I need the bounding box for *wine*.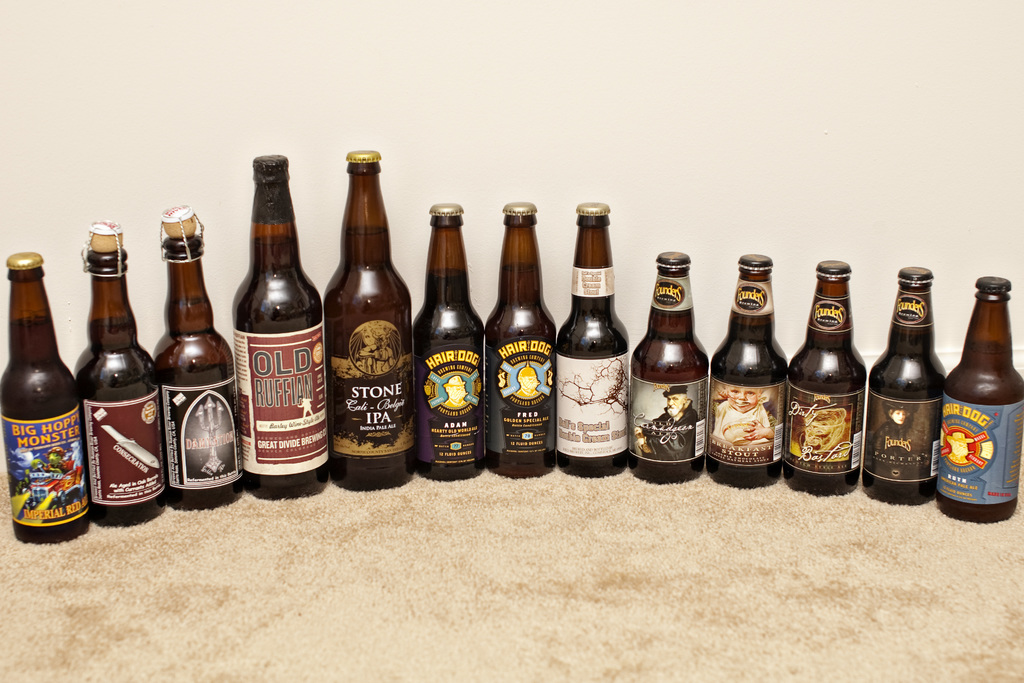
Here it is: pyautogui.locateOnScreen(326, 226, 415, 491).
